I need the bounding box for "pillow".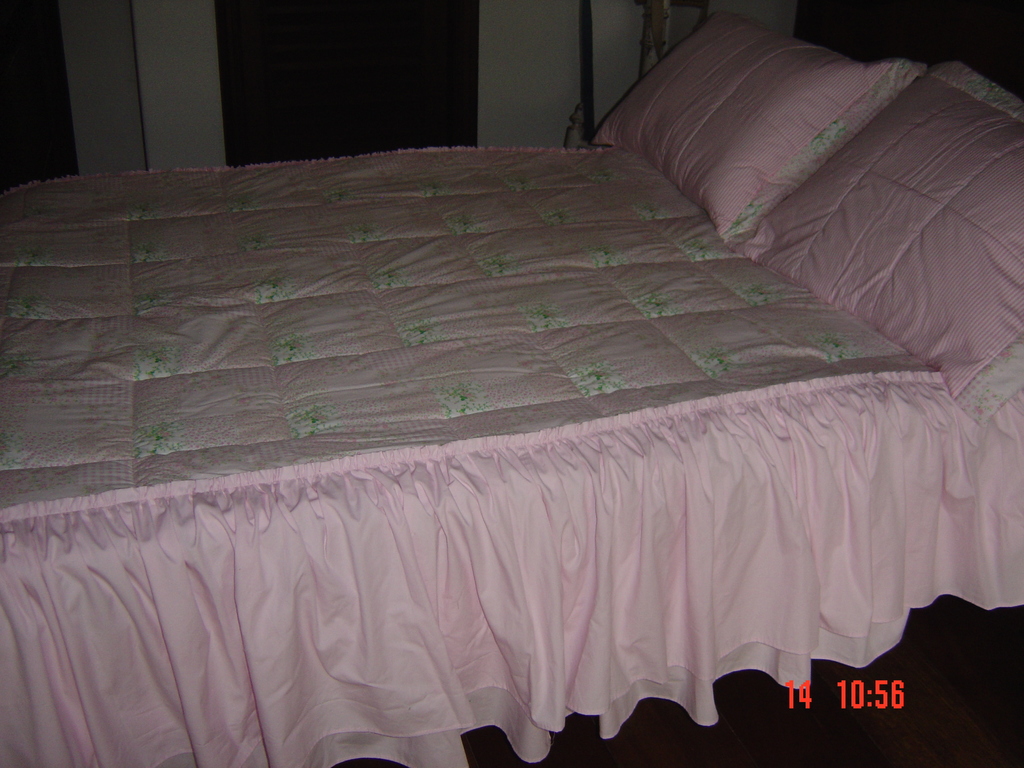
Here it is: bbox(589, 17, 924, 247).
